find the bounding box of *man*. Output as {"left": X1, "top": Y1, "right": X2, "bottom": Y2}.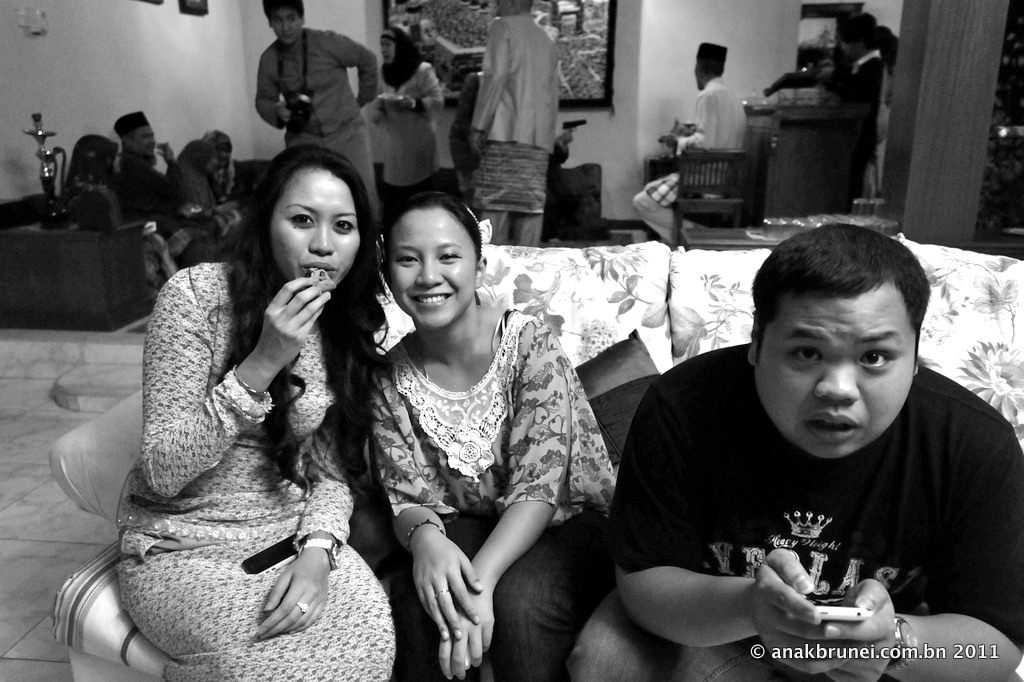
{"left": 468, "top": 0, "right": 559, "bottom": 247}.
